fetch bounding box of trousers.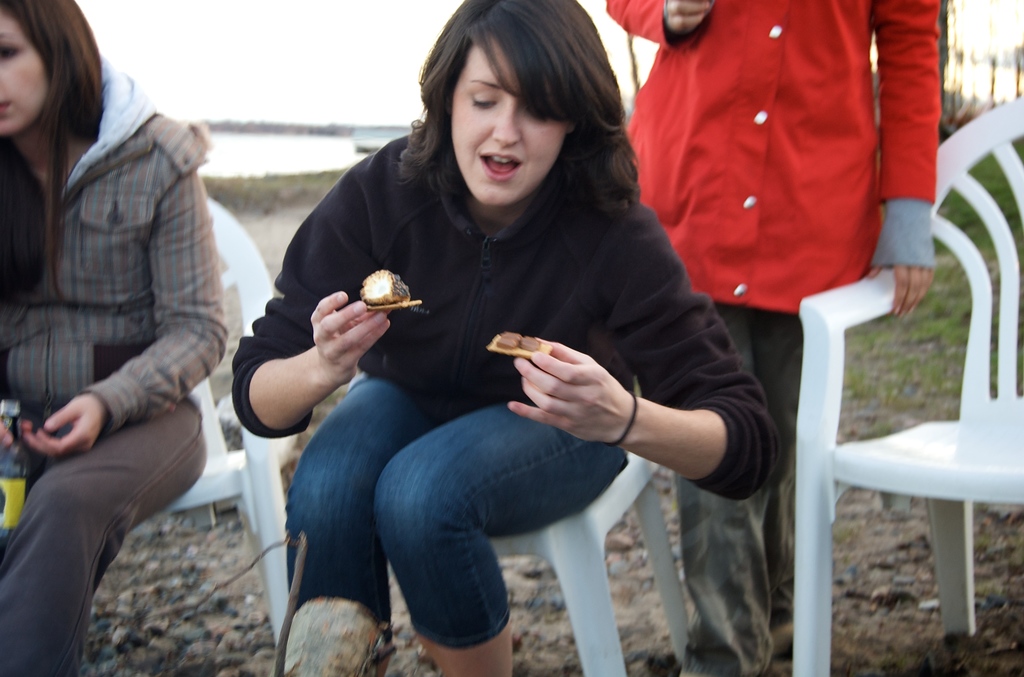
Bbox: select_region(3, 395, 217, 638).
